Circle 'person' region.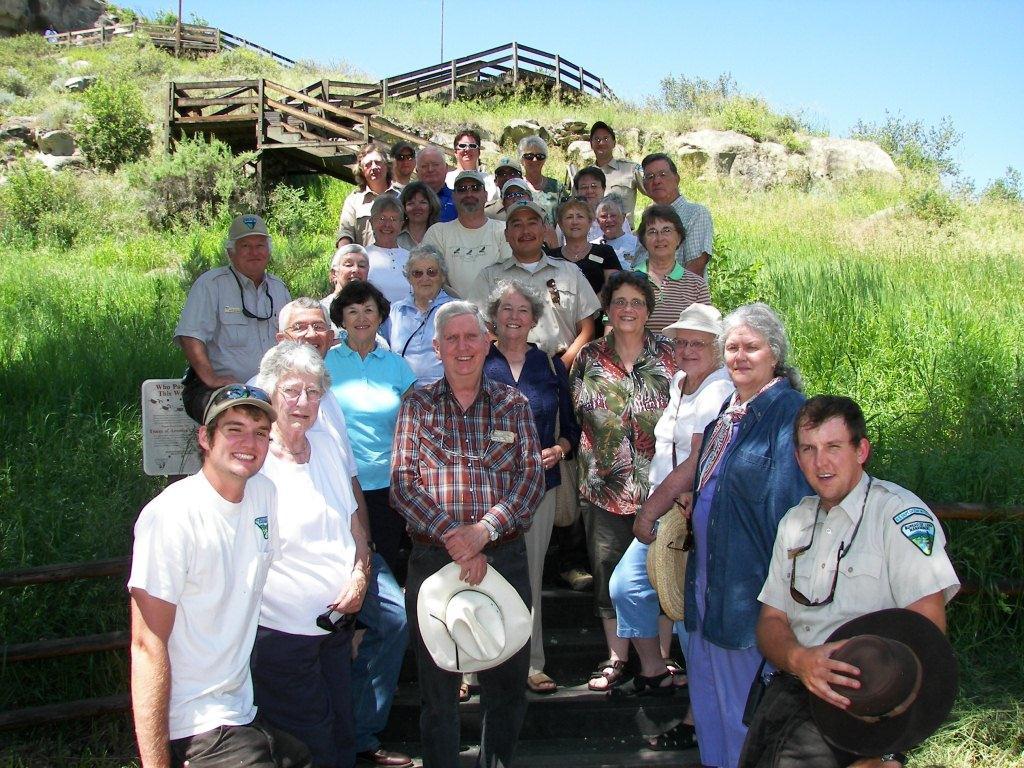
Region: (607,303,736,691).
